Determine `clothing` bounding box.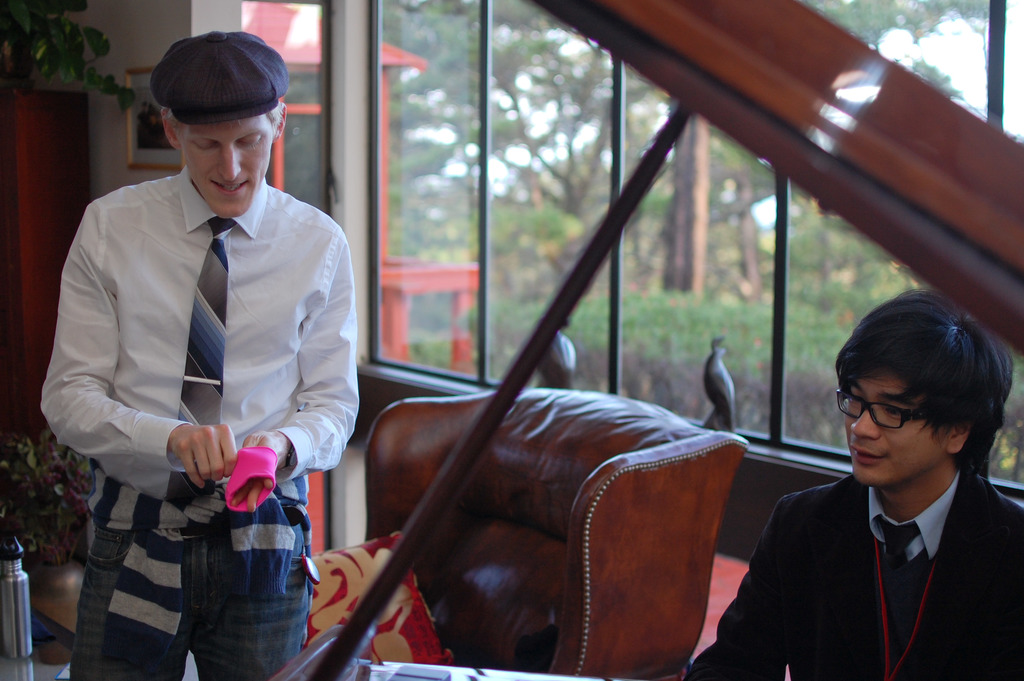
Determined: 689:475:1023:679.
